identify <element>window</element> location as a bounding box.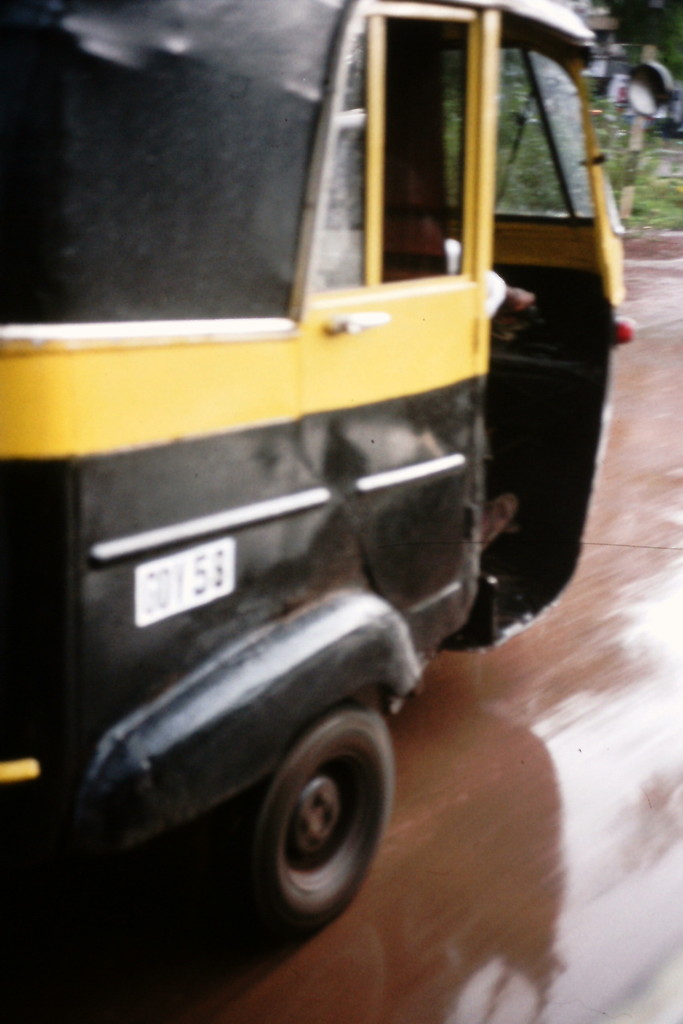
Rect(364, 0, 482, 294).
